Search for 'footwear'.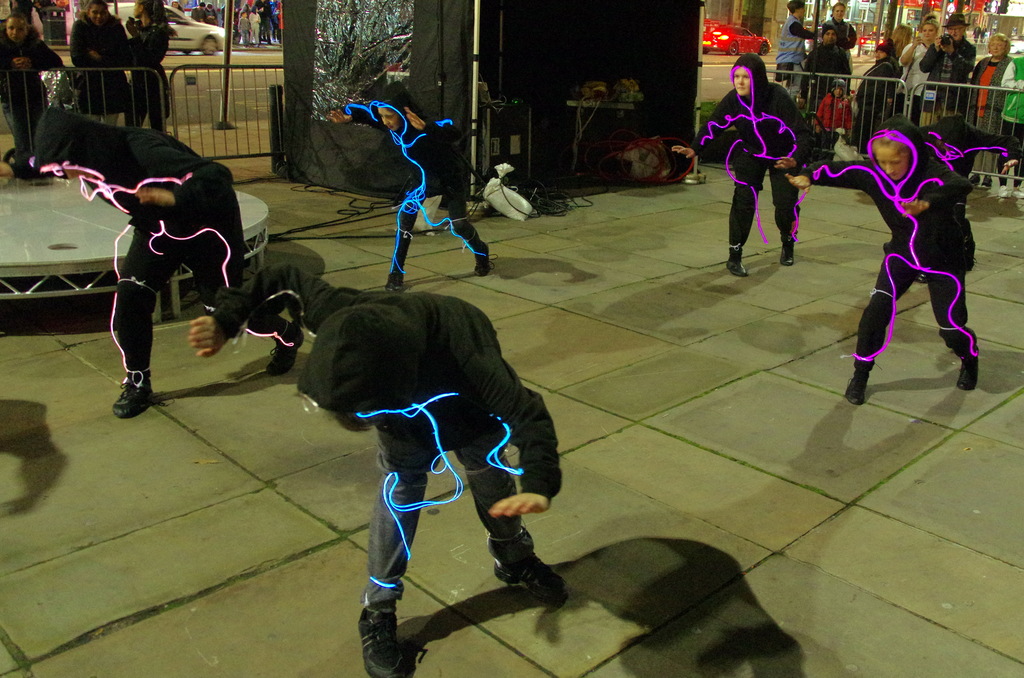
Found at Rect(957, 356, 980, 390).
